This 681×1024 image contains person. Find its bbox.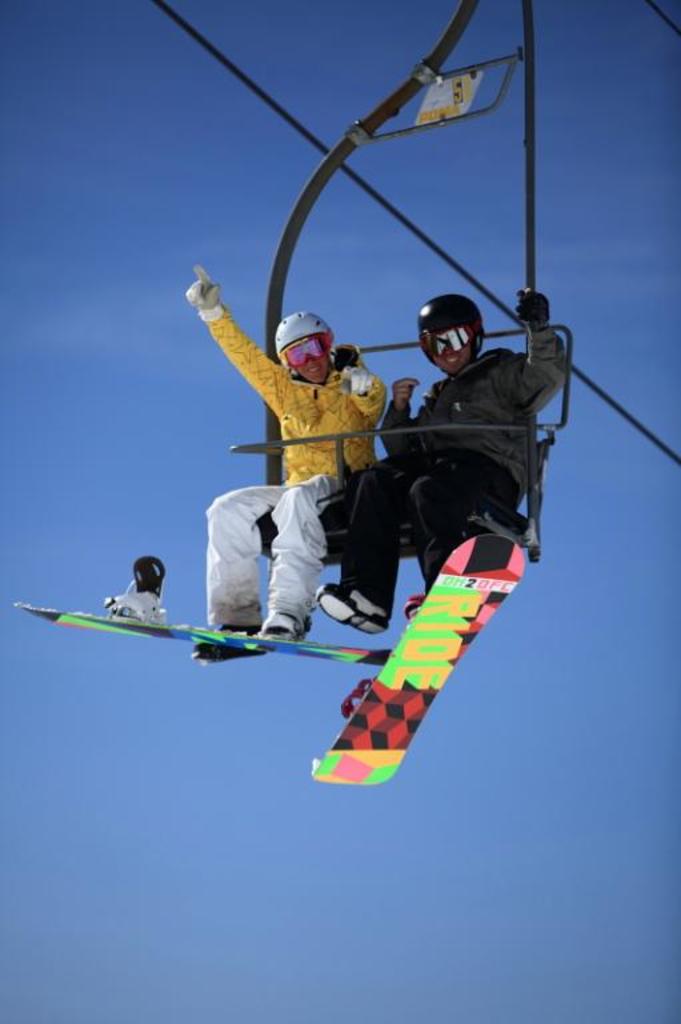
select_region(313, 288, 572, 640).
